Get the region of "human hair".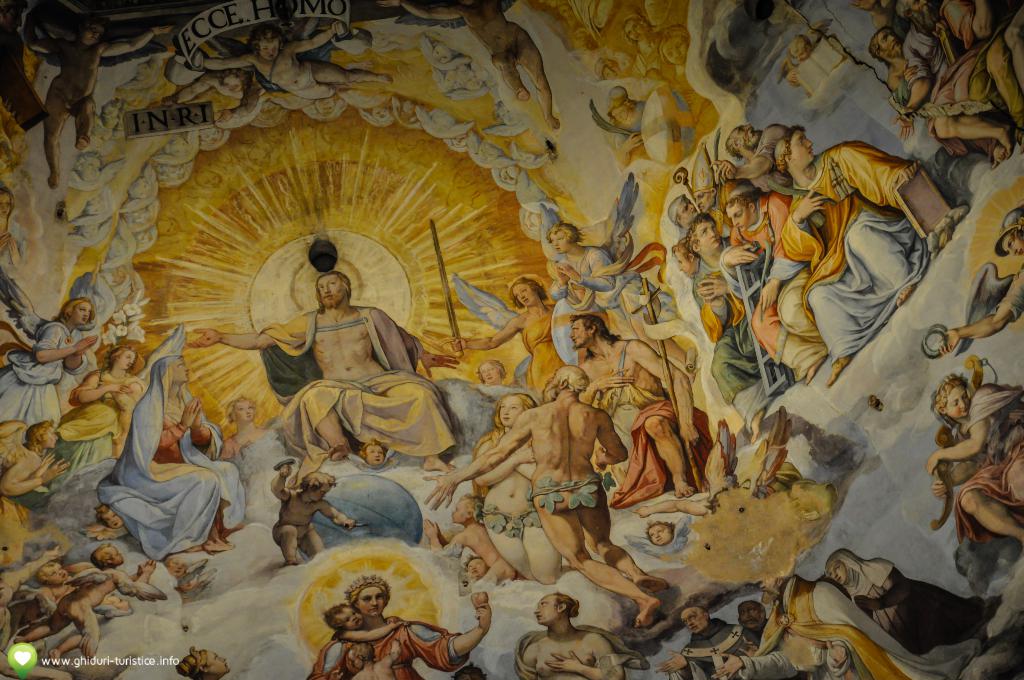
rect(553, 588, 579, 619).
